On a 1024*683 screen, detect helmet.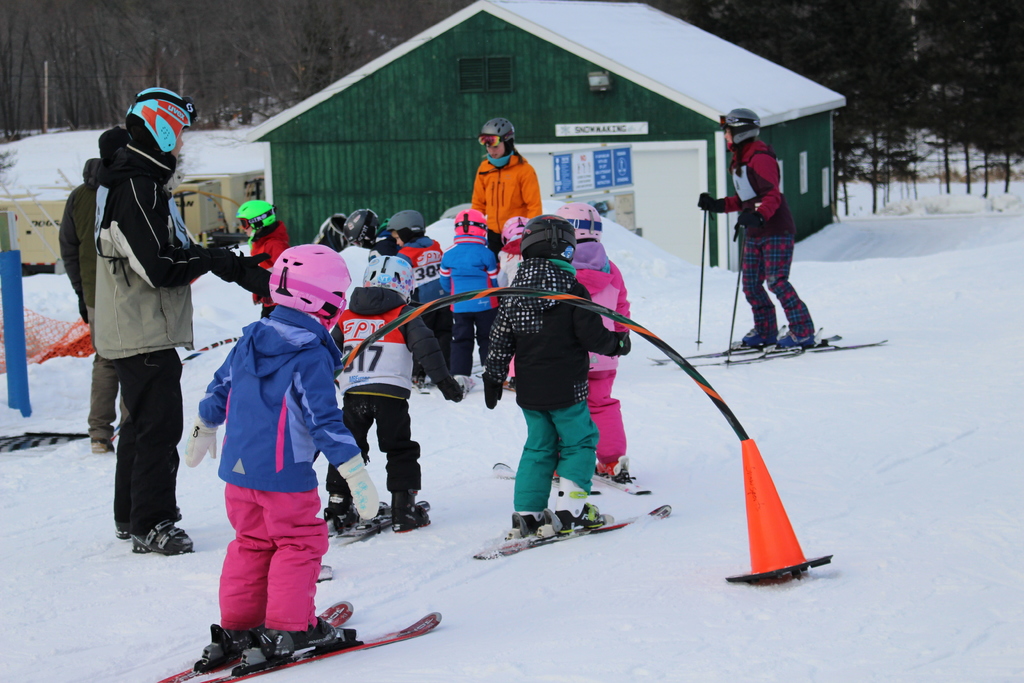
<bbox>257, 241, 348, 322</bbox>.
